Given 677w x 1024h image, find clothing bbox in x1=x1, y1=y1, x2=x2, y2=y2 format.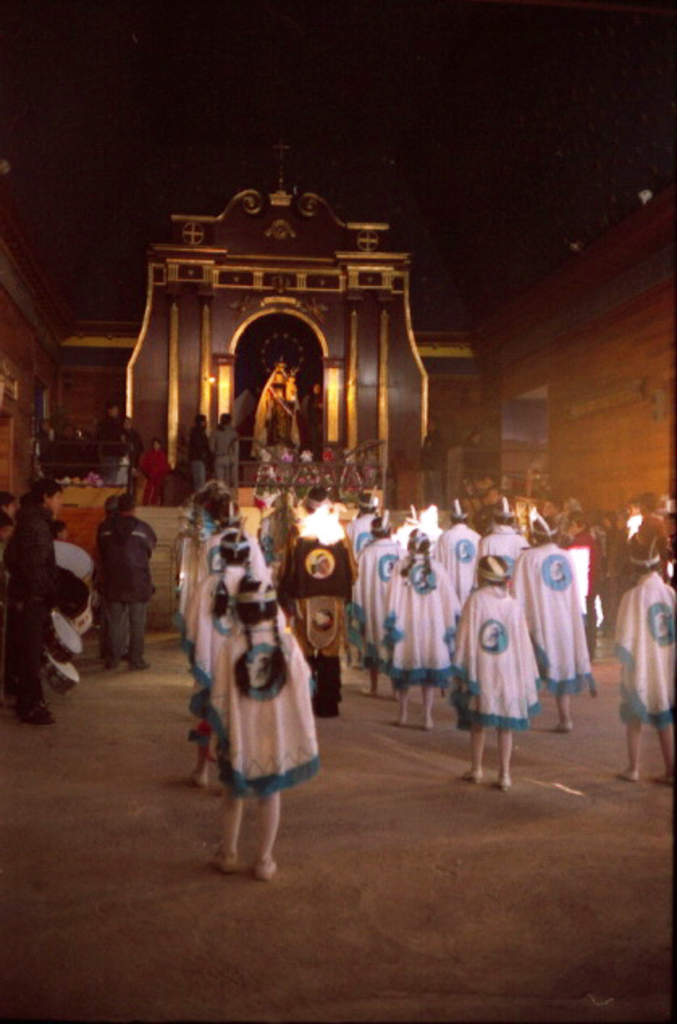
x1=121, y1=423, x2=144, y2=480.
